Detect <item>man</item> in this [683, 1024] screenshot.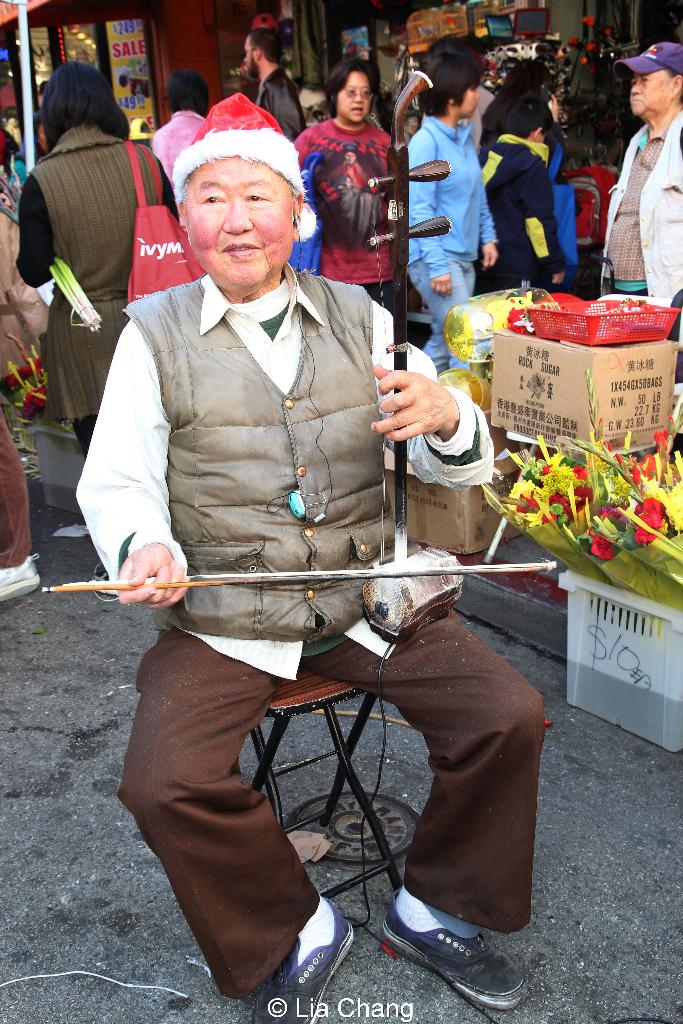
Detection: l=241, t=29, r=308, b=138.
